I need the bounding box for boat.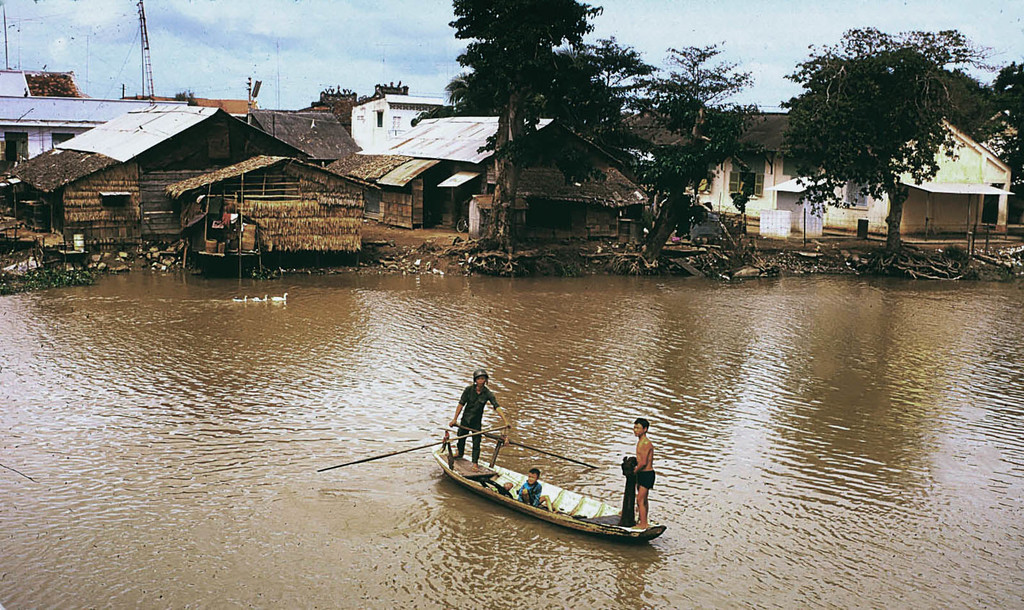
Here it is: {"x1": 310, "y1": 421, "x2": 668, "y2": 547}.
